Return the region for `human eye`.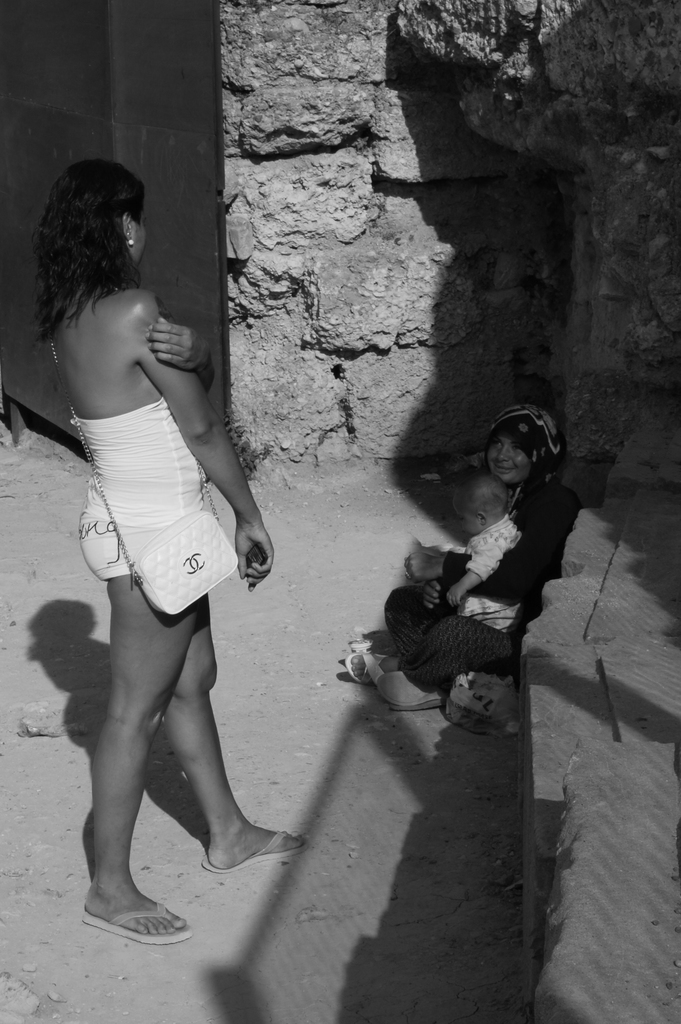
detection(491, 436, 504, 447).
